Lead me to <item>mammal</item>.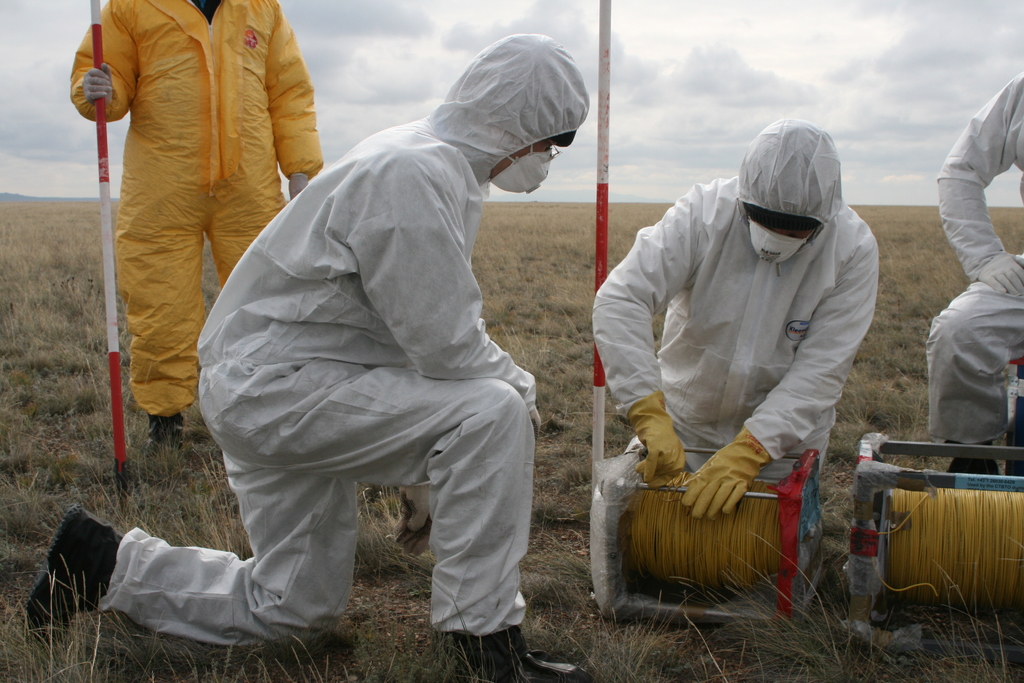
Lead to select_region(68, 0, 326, 480).
